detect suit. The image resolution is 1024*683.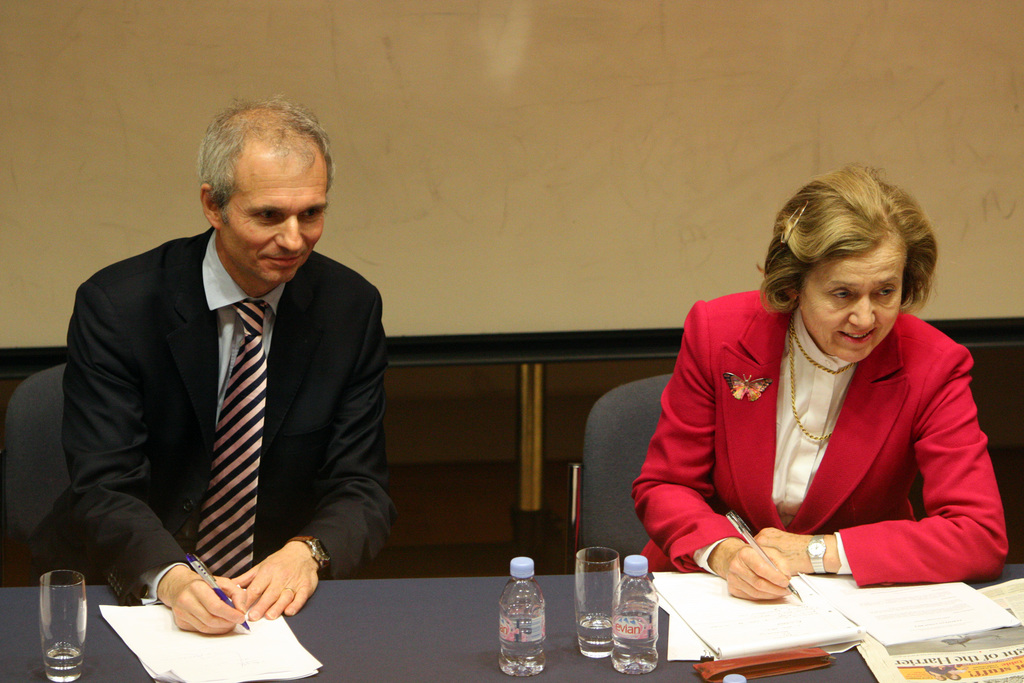
[628,288,1007,593].
